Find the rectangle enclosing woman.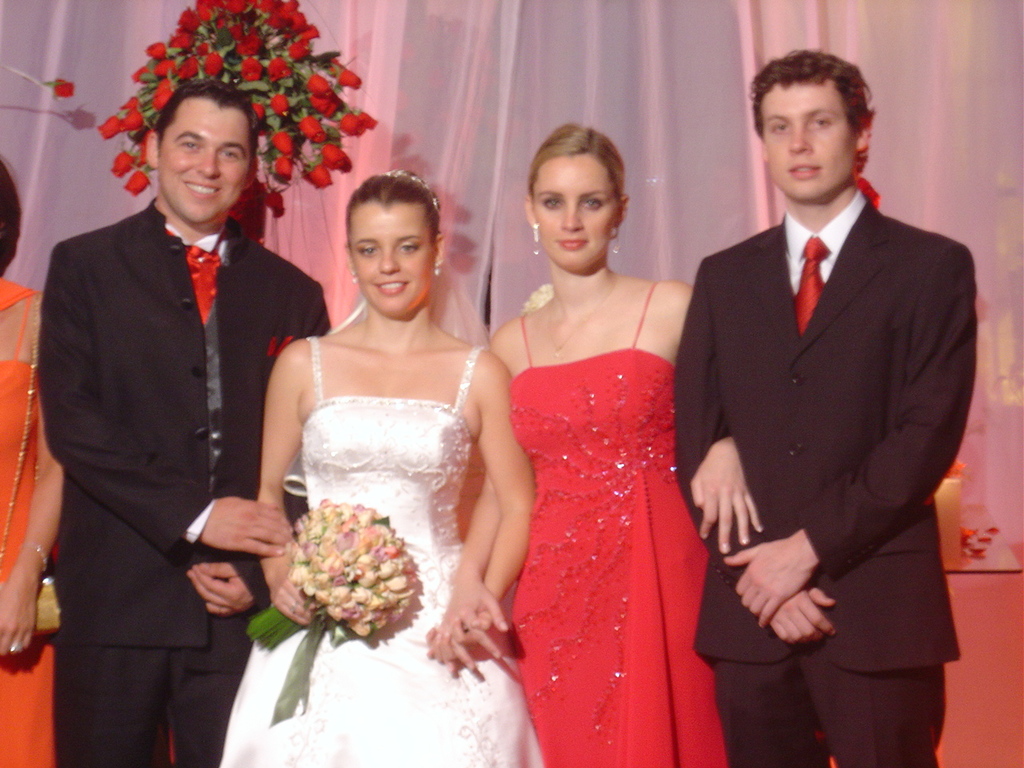
box(422, 118, 771, 767).
